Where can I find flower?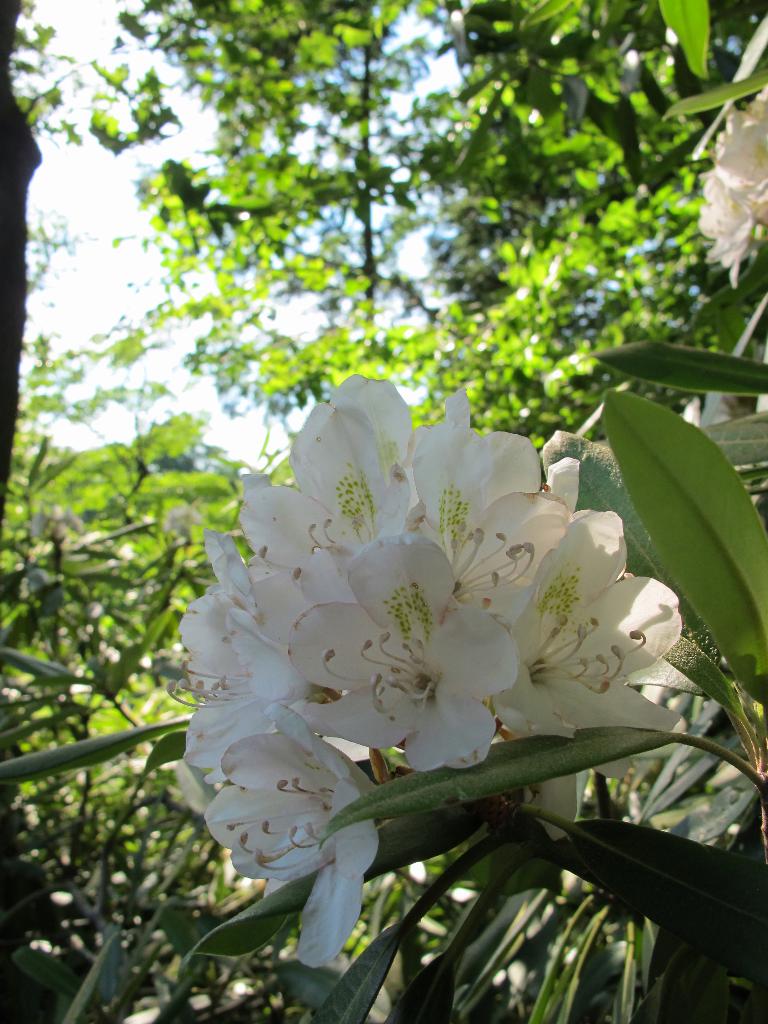
You can find it at [x1=275, y1=524, x2=541, y2=780].
